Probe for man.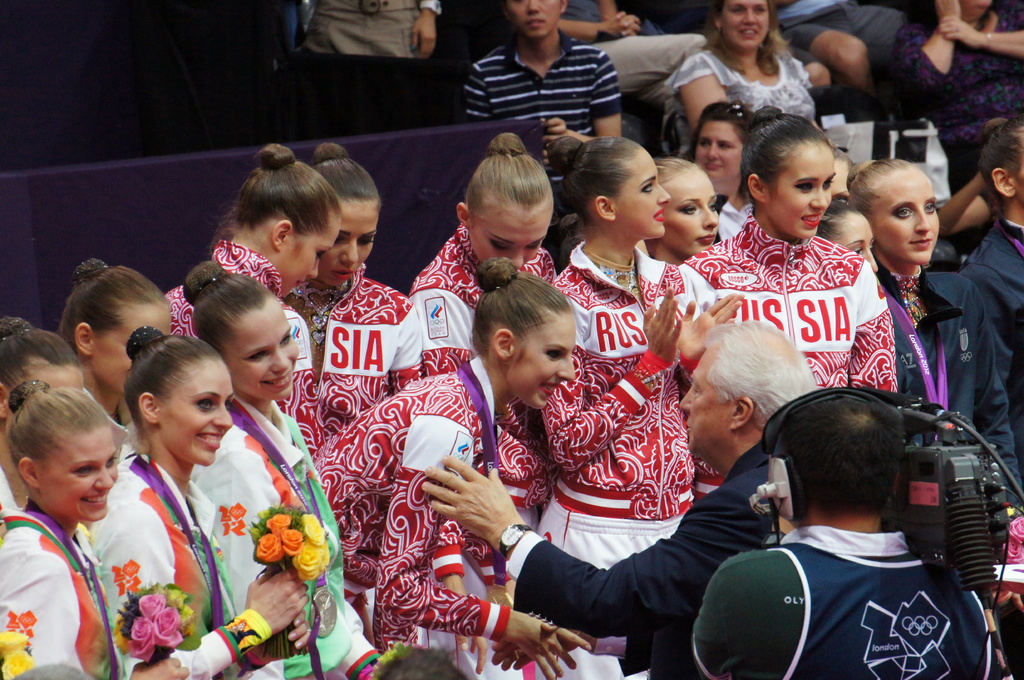
Probe result: [771, 22, 877, 93].
